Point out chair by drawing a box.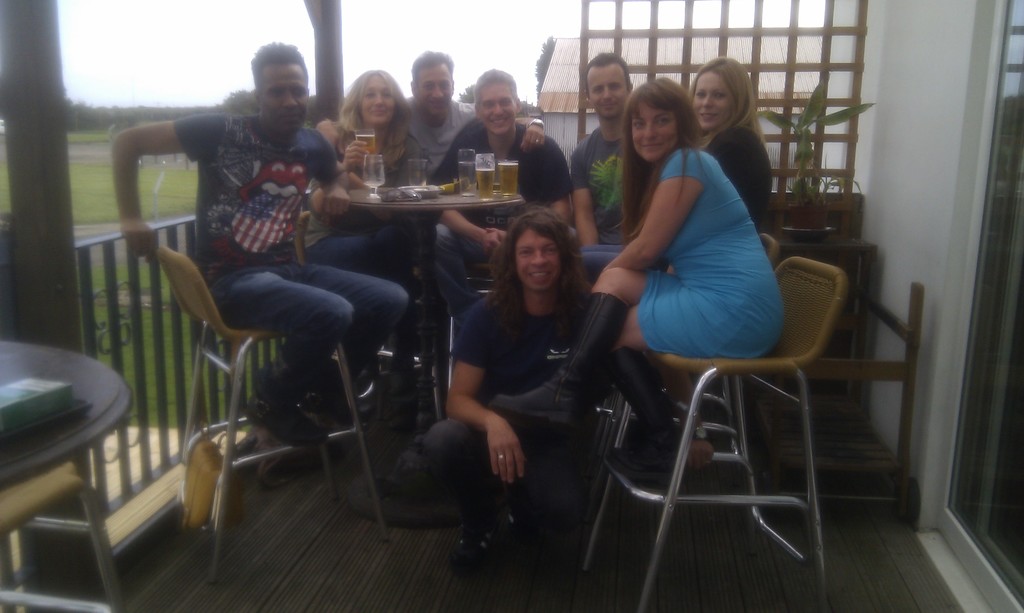
{"left": 145, "top": 237, "right": 394, "bottom": 584}.
